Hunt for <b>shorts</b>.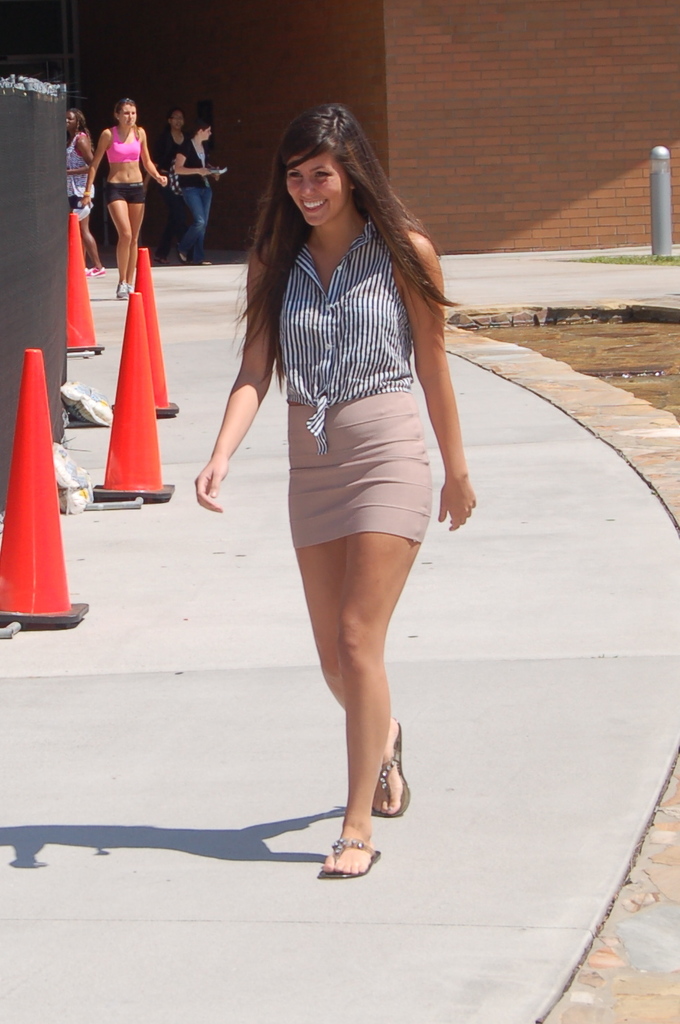
Hunted down at bbox=(69, 195, 97, 210).
